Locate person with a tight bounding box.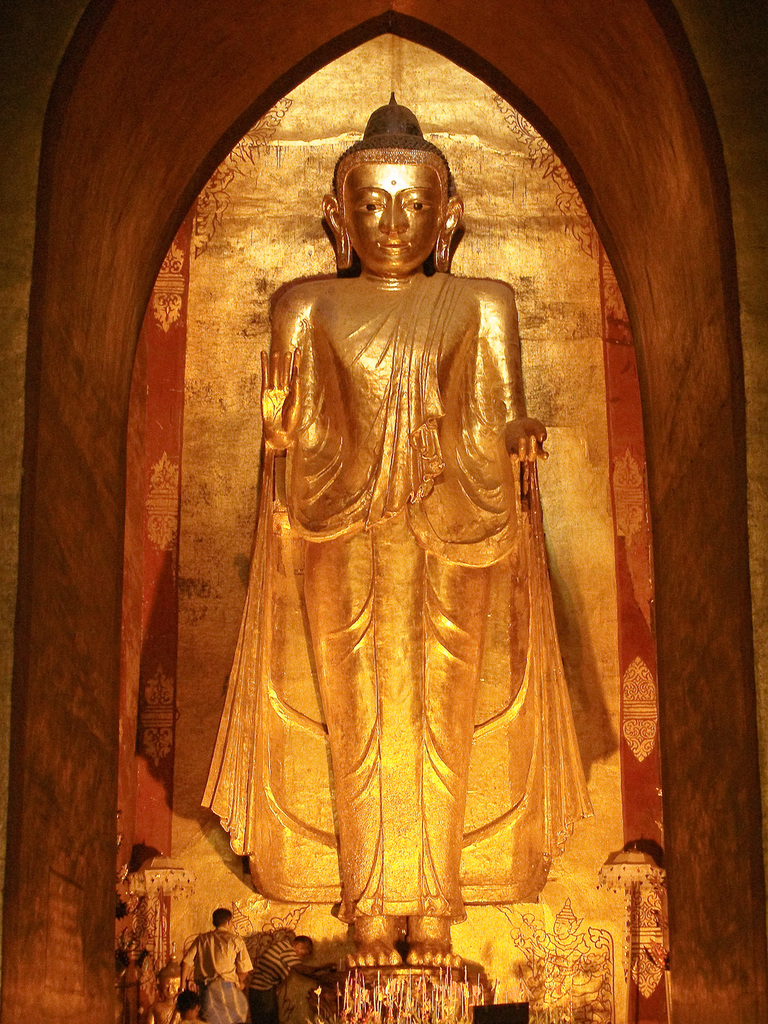
box=[175, 899, 277, 1023].
